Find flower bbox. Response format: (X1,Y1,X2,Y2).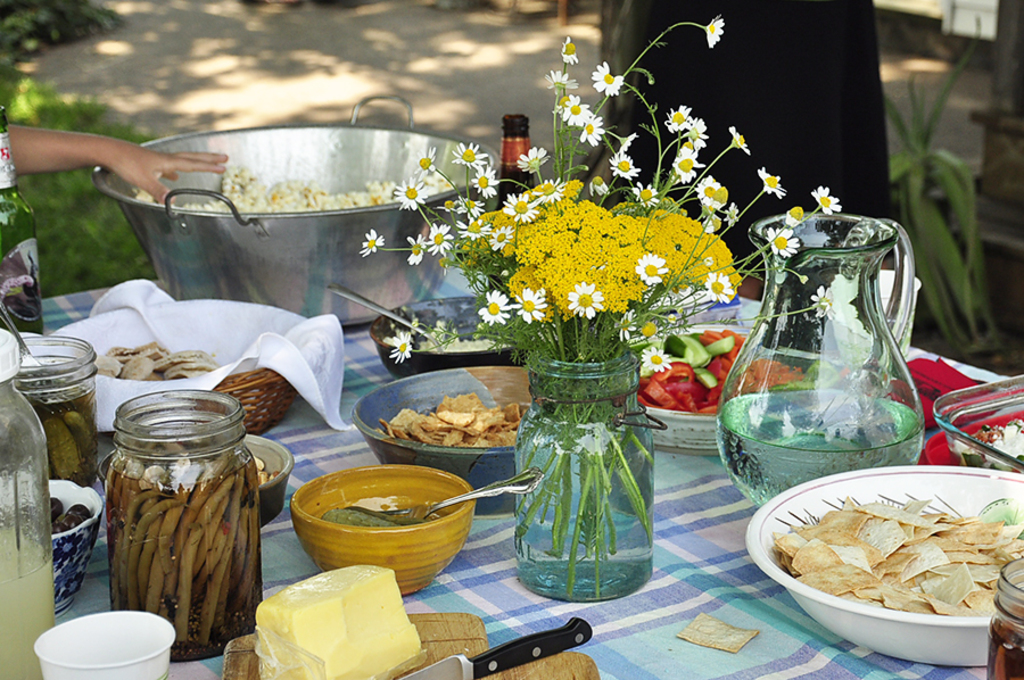
(470,165,499,198).
